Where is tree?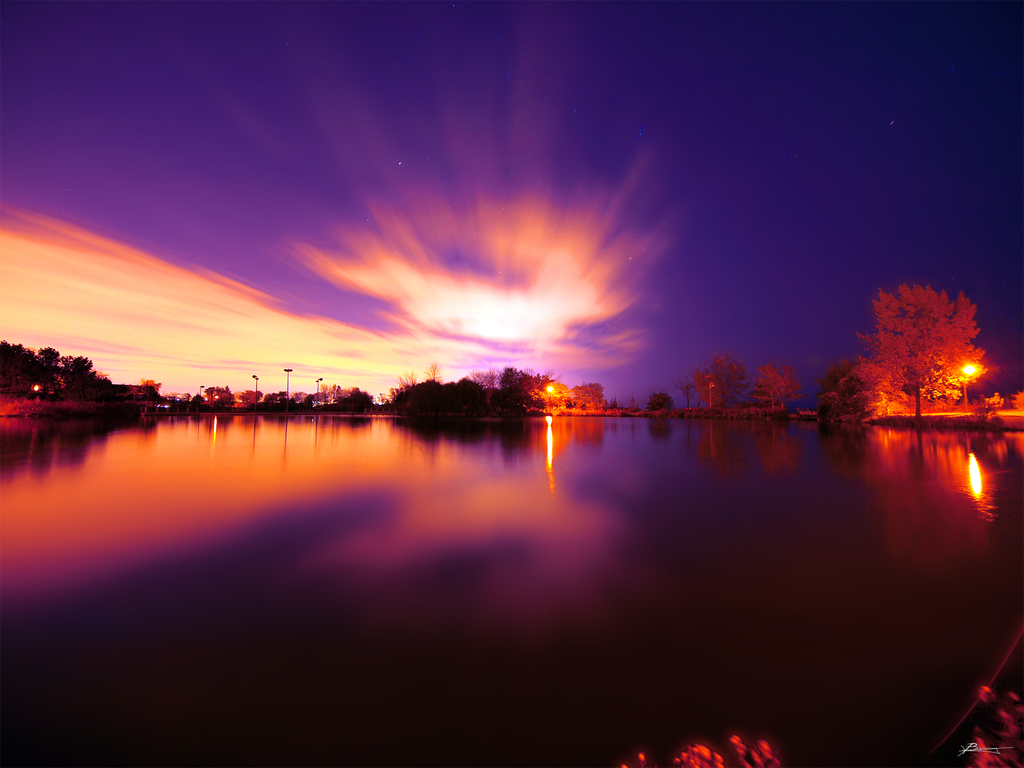
<bbox>647, 394, 675, 412</bbox>.
